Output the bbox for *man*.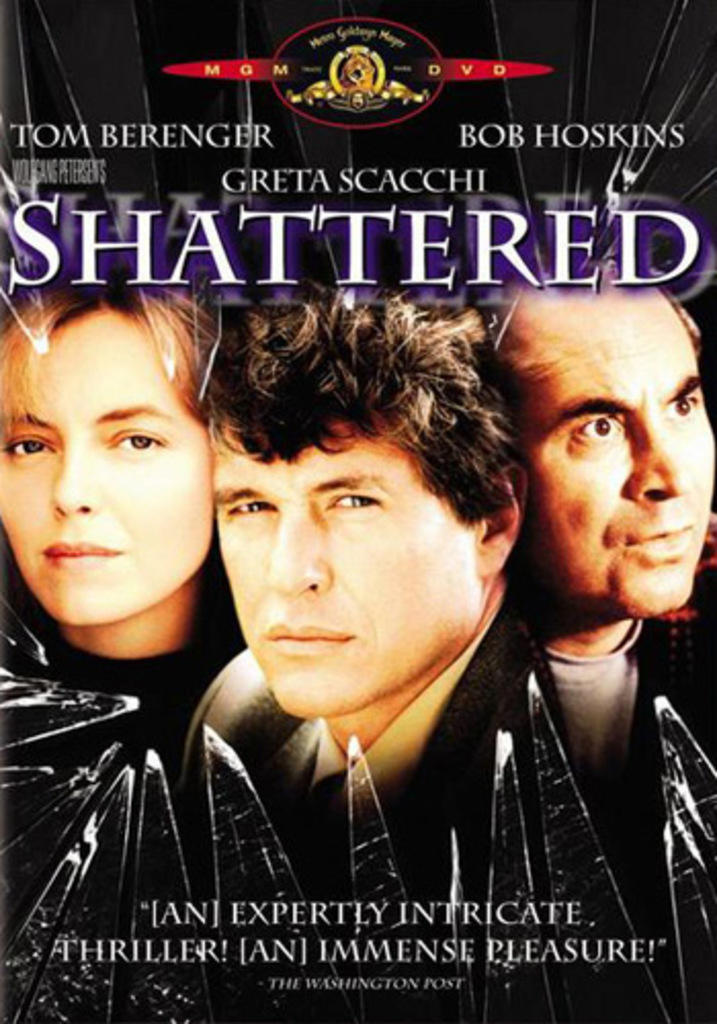
rect(447, 262, 716, 973).
